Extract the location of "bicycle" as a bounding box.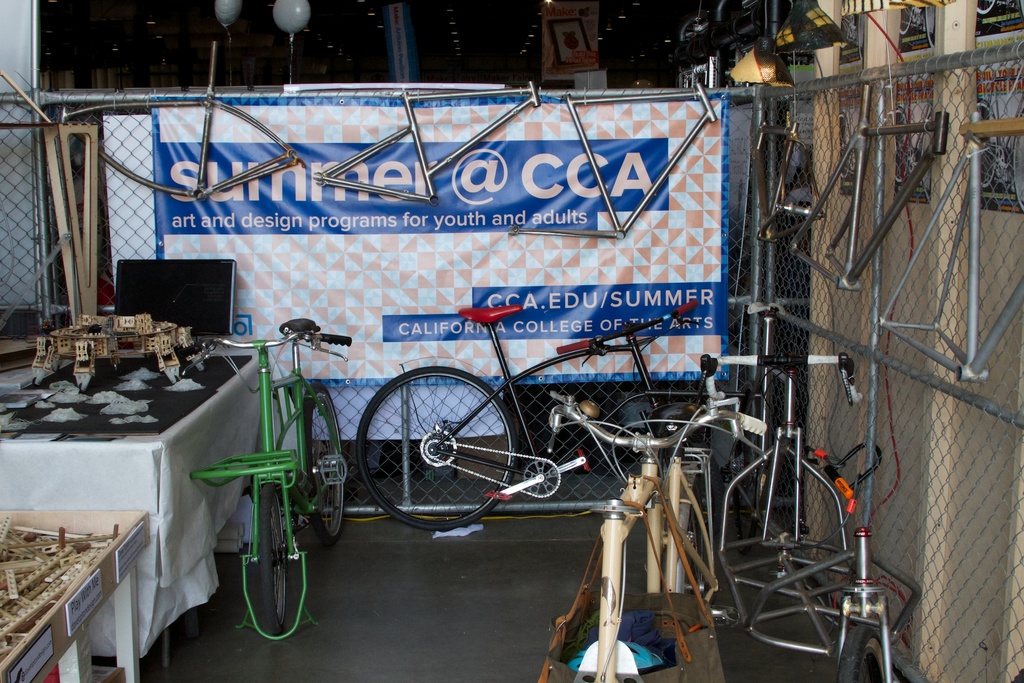
(181,316,354,636).
